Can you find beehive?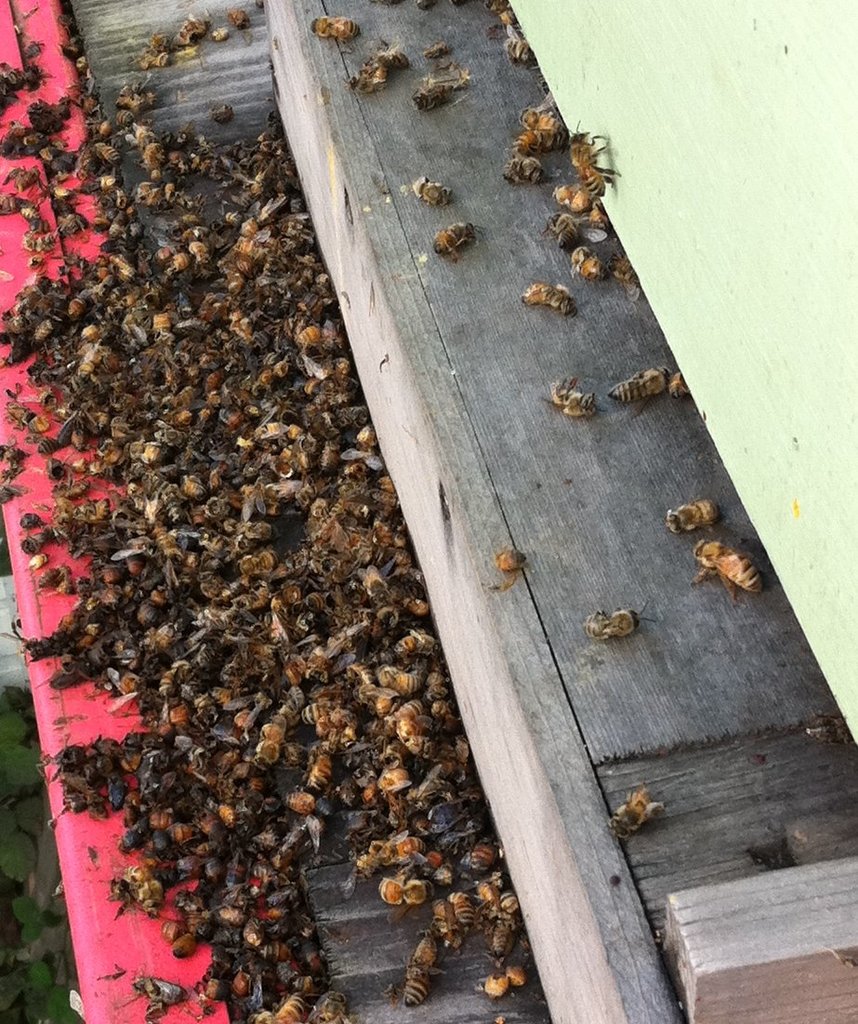
Yes, bounding box: rect(0, 0, 857, 1023).
